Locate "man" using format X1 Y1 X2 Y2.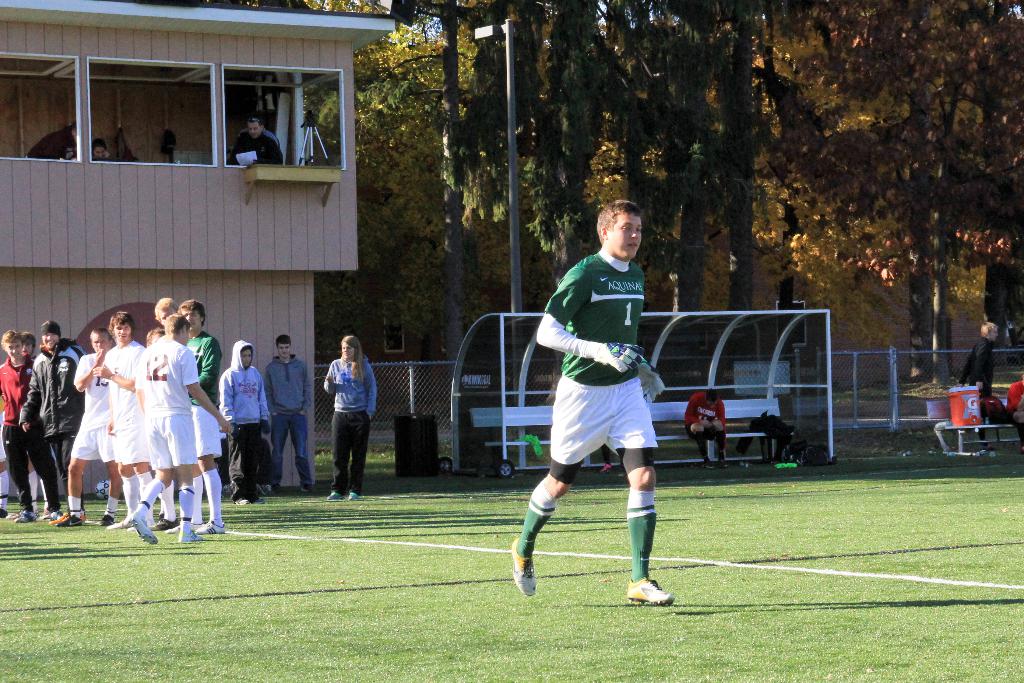
259 331 314 497.
